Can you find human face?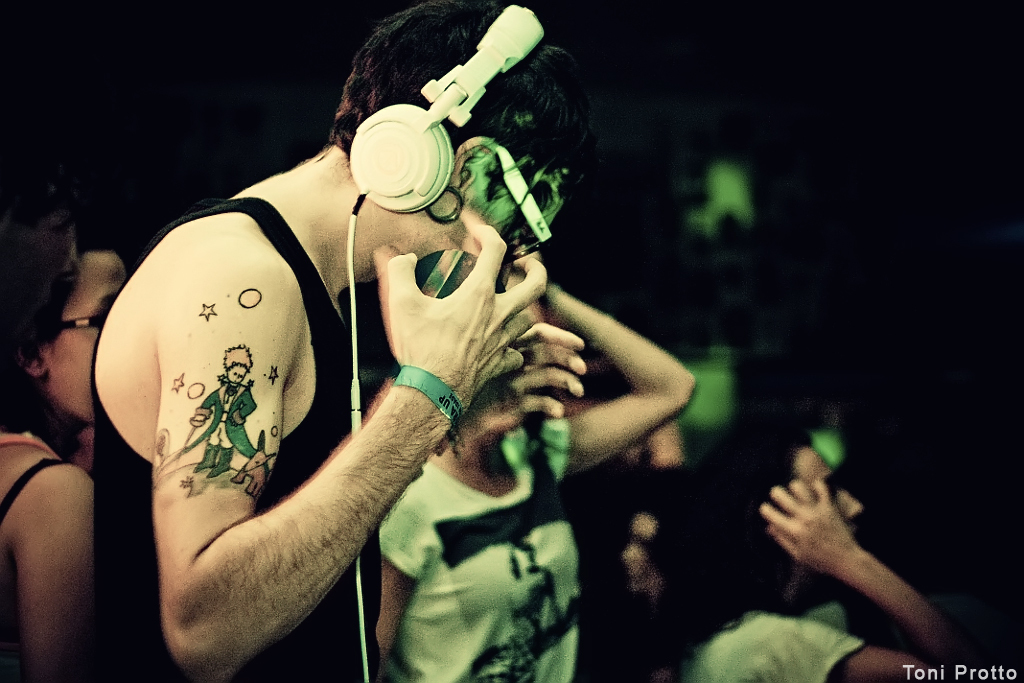
Yes, bounding box: locate(477, 169, 563, 262).
